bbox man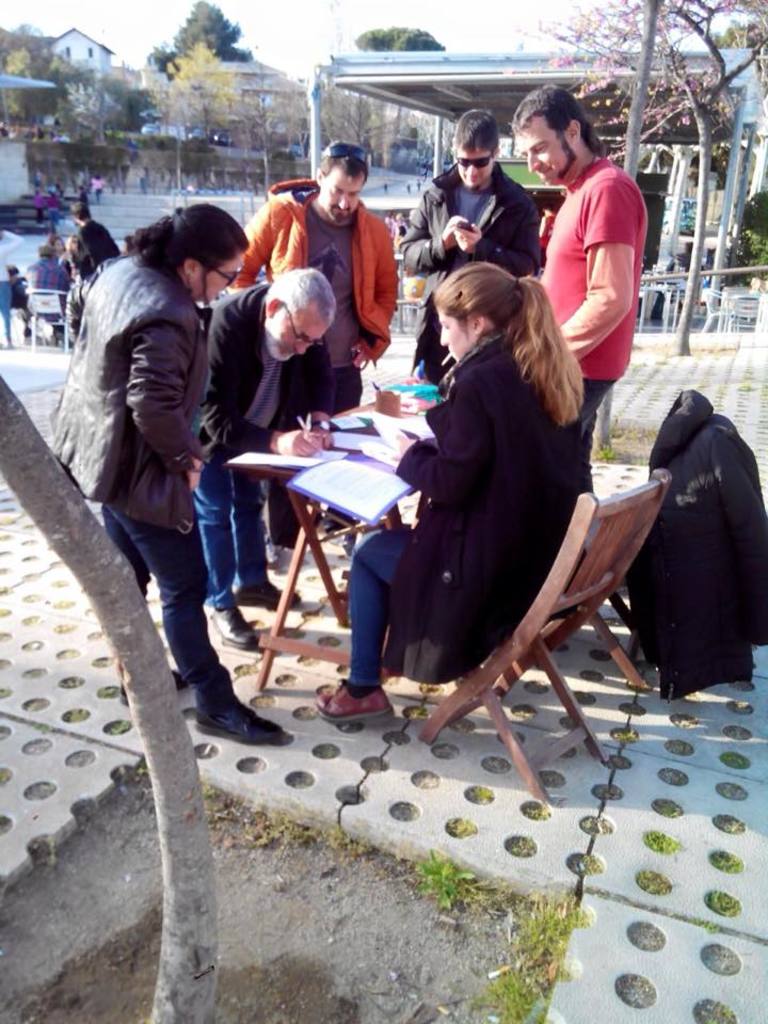
(31, 241, 79, 318)
